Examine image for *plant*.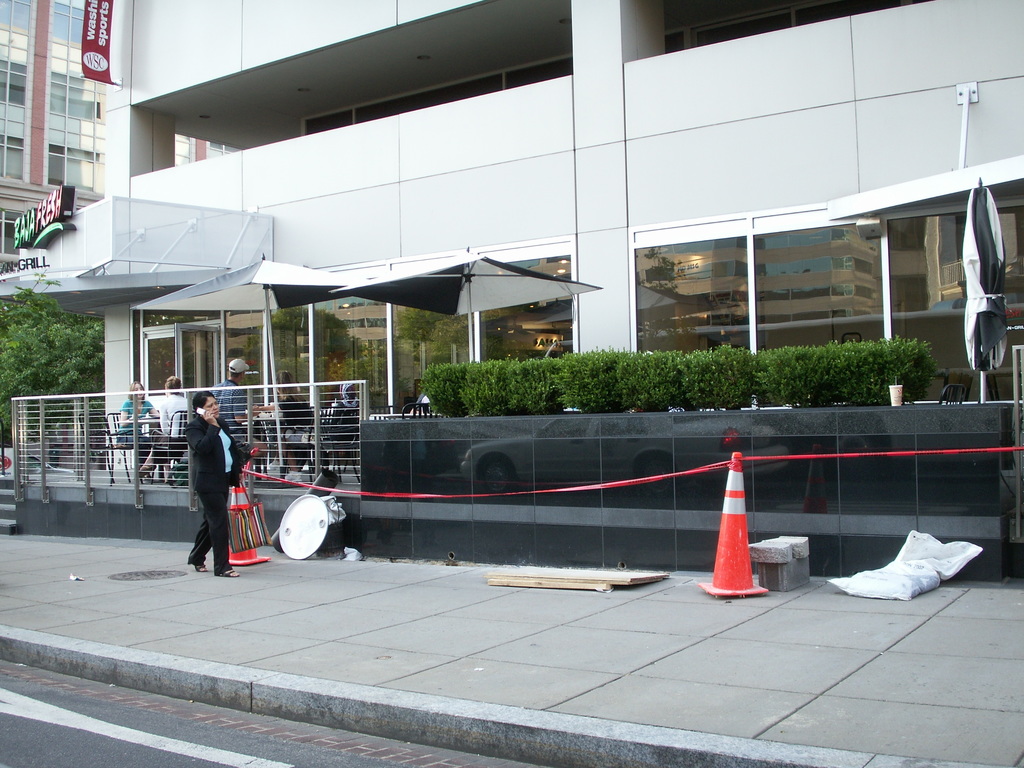
Examination result: <box>456,358,510,417</box>.
